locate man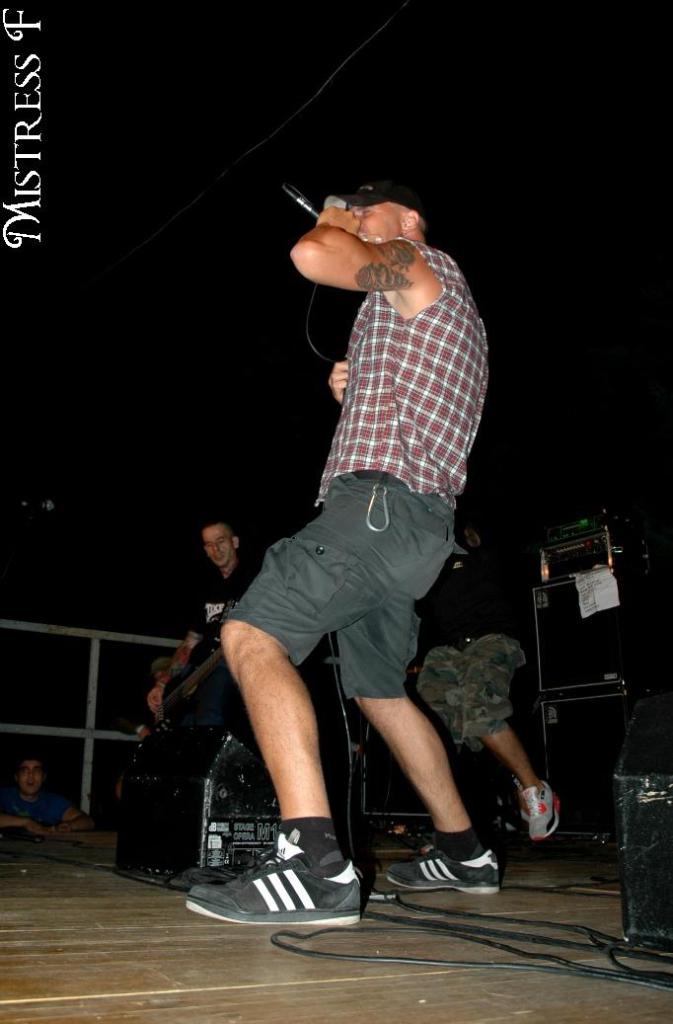
select_region(404, 505, 565, 847)
